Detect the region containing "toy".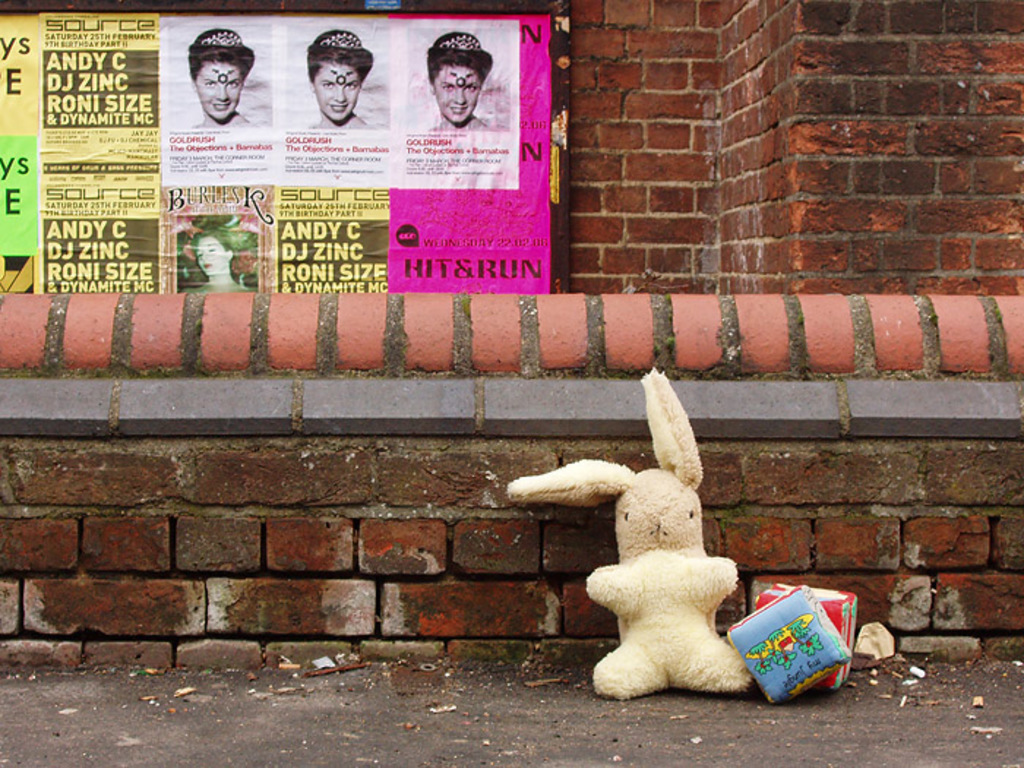
box(538, 388, 750, 695).
